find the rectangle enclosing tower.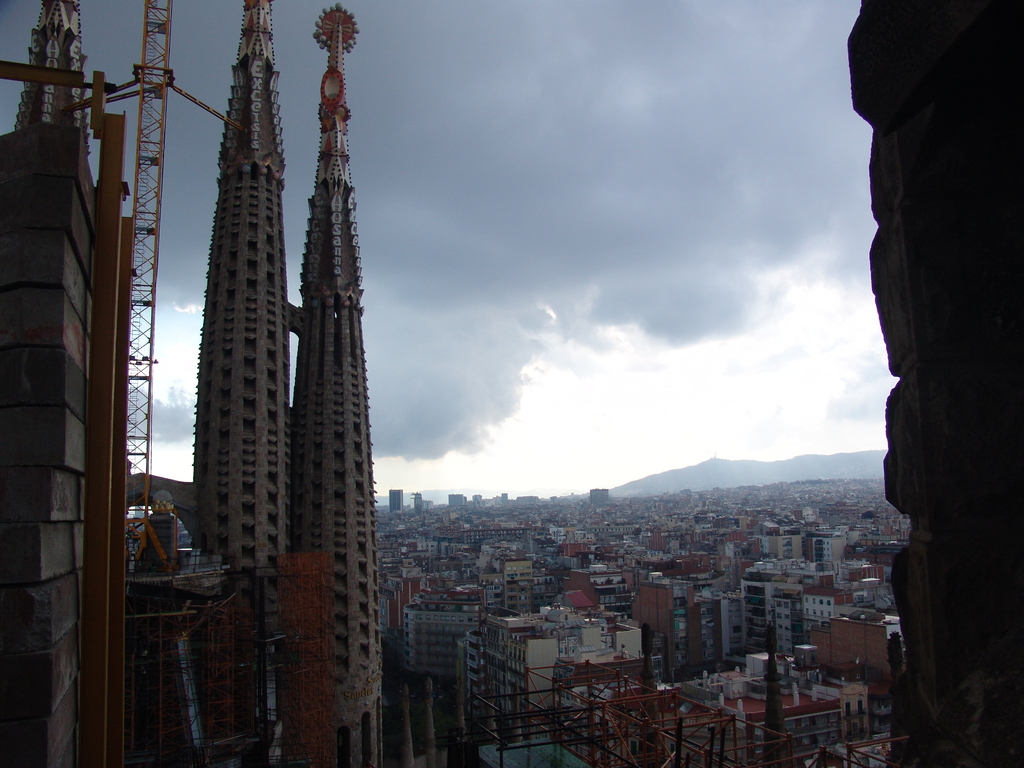
(189, 0, 380, 767).
